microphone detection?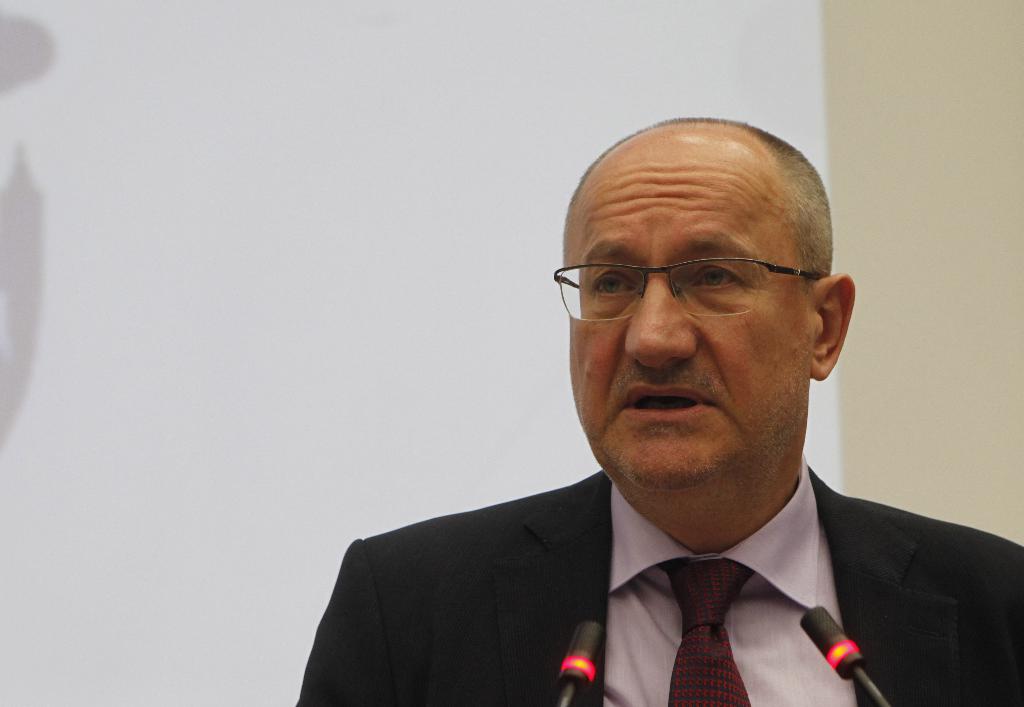
[555,615,607,683]
